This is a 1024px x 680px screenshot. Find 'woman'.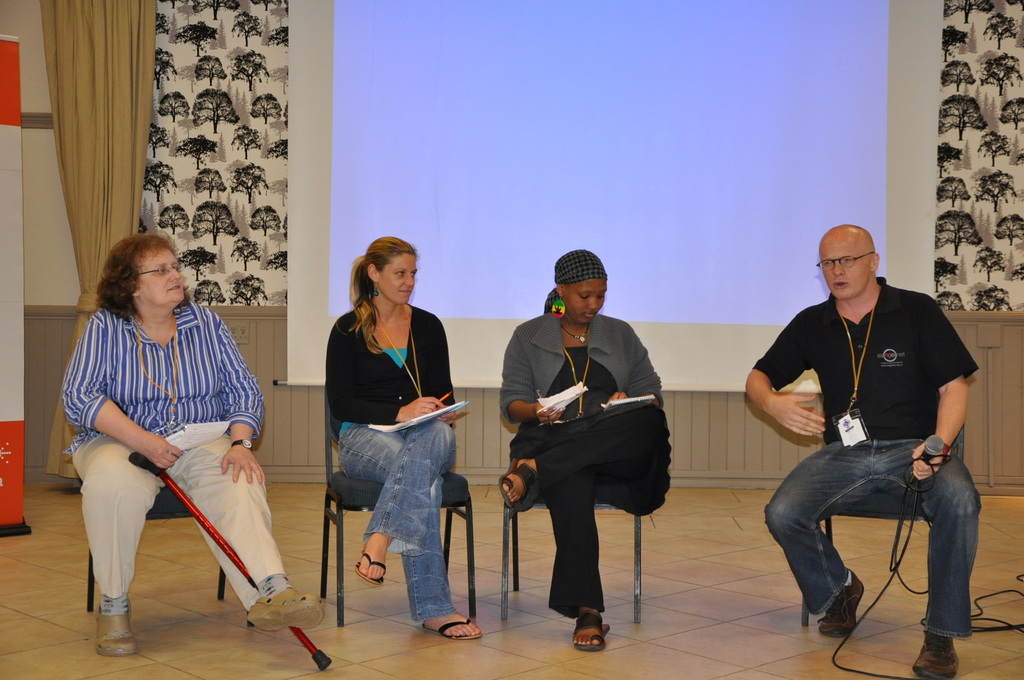
Bounding box: (307,252,472,632).
